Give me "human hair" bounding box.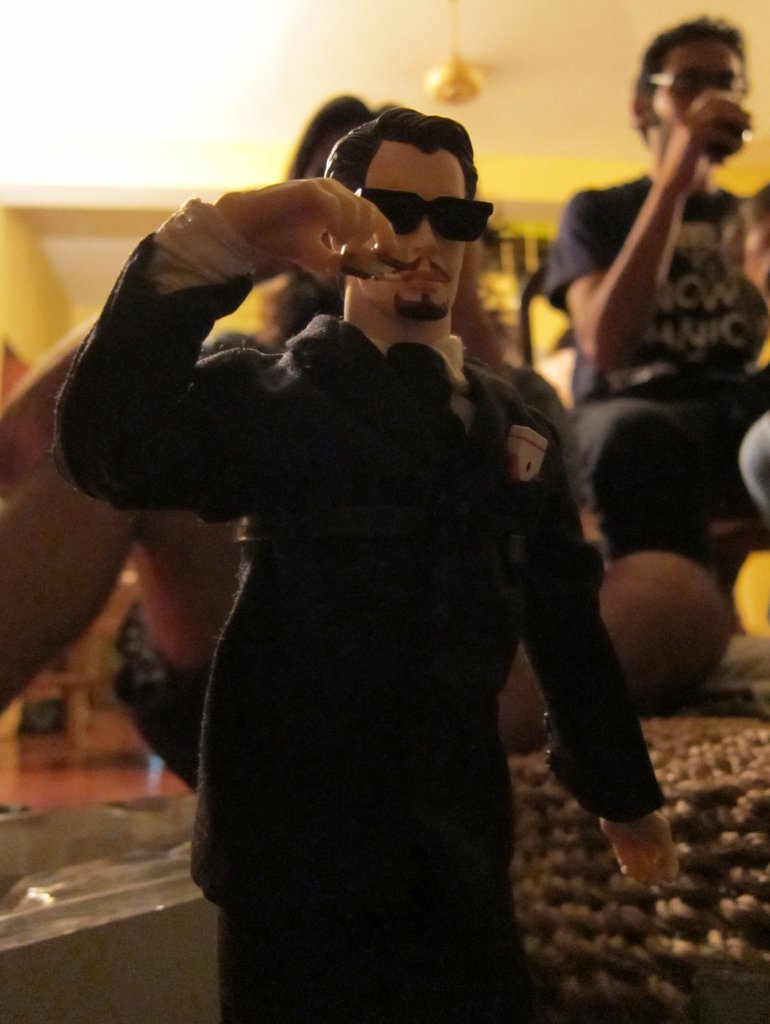
left=322, top=108, right=477, bottom=300.
